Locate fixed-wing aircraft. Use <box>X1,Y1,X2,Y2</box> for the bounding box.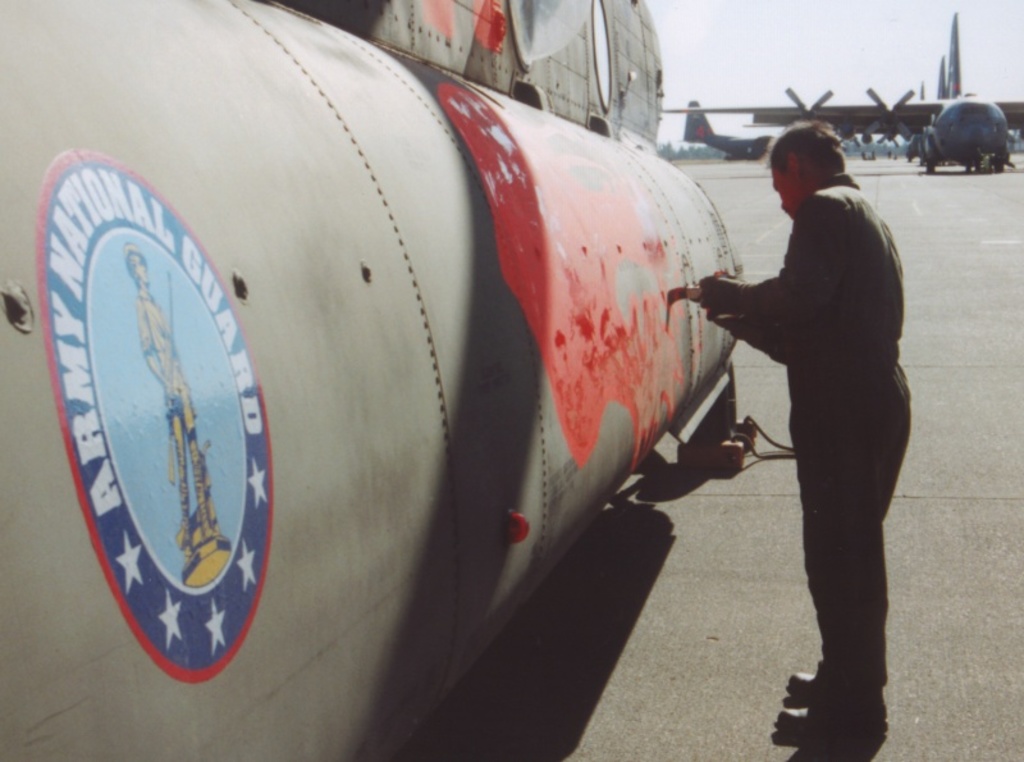
<box>0,1,765,761</box>.
